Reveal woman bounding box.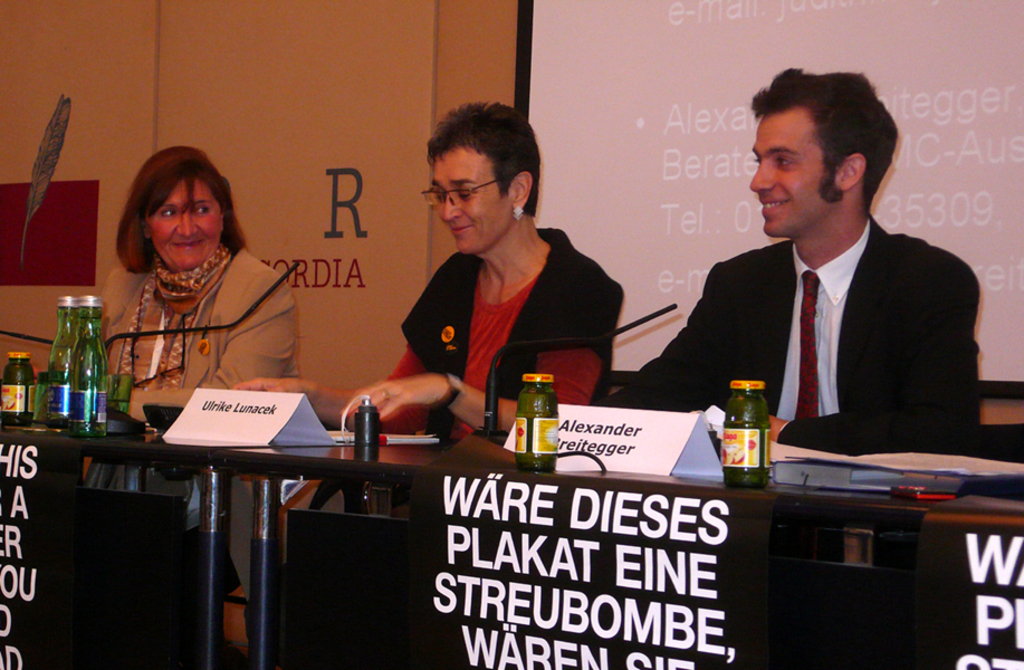
Revealed: 231/99/628/441.
